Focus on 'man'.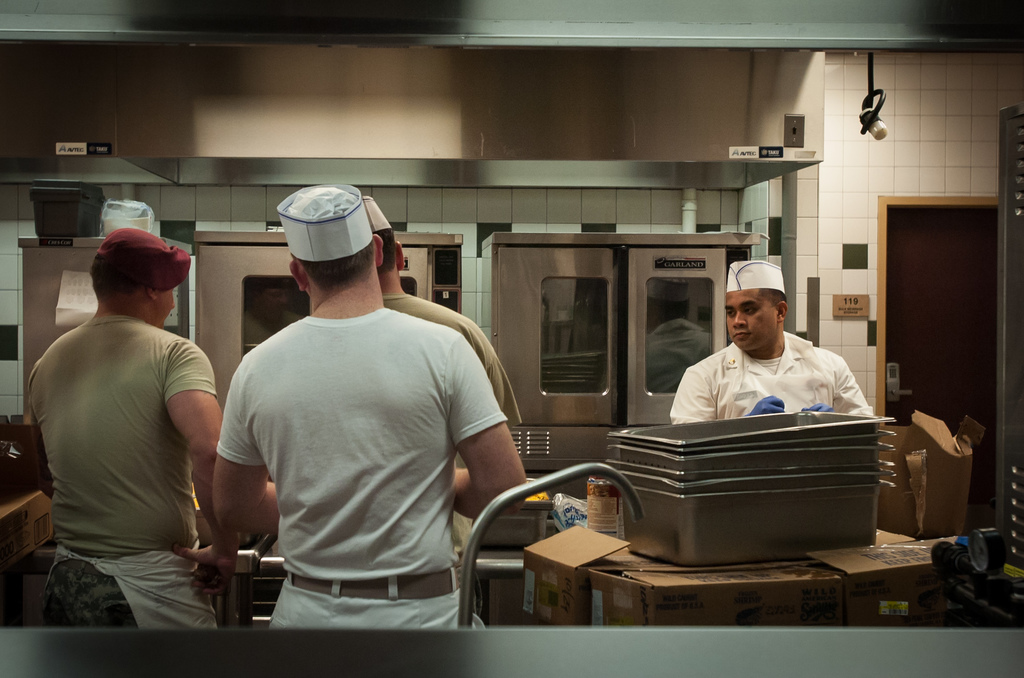
Focused at 25, 229, 243, 629.
